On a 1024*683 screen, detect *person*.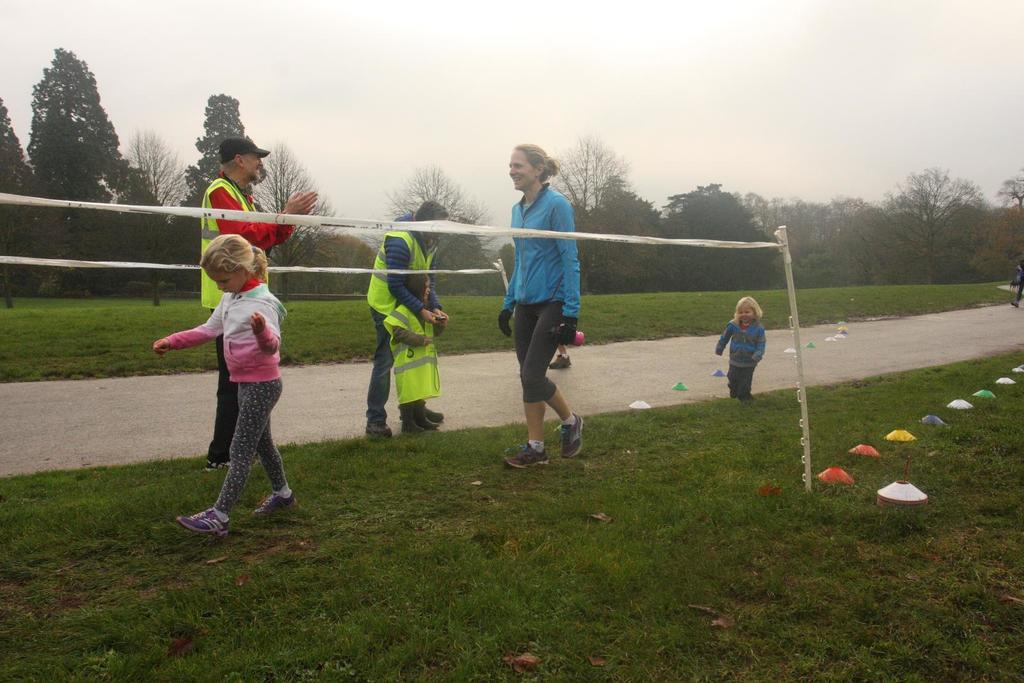
rect(364, 194, 454, 440).
